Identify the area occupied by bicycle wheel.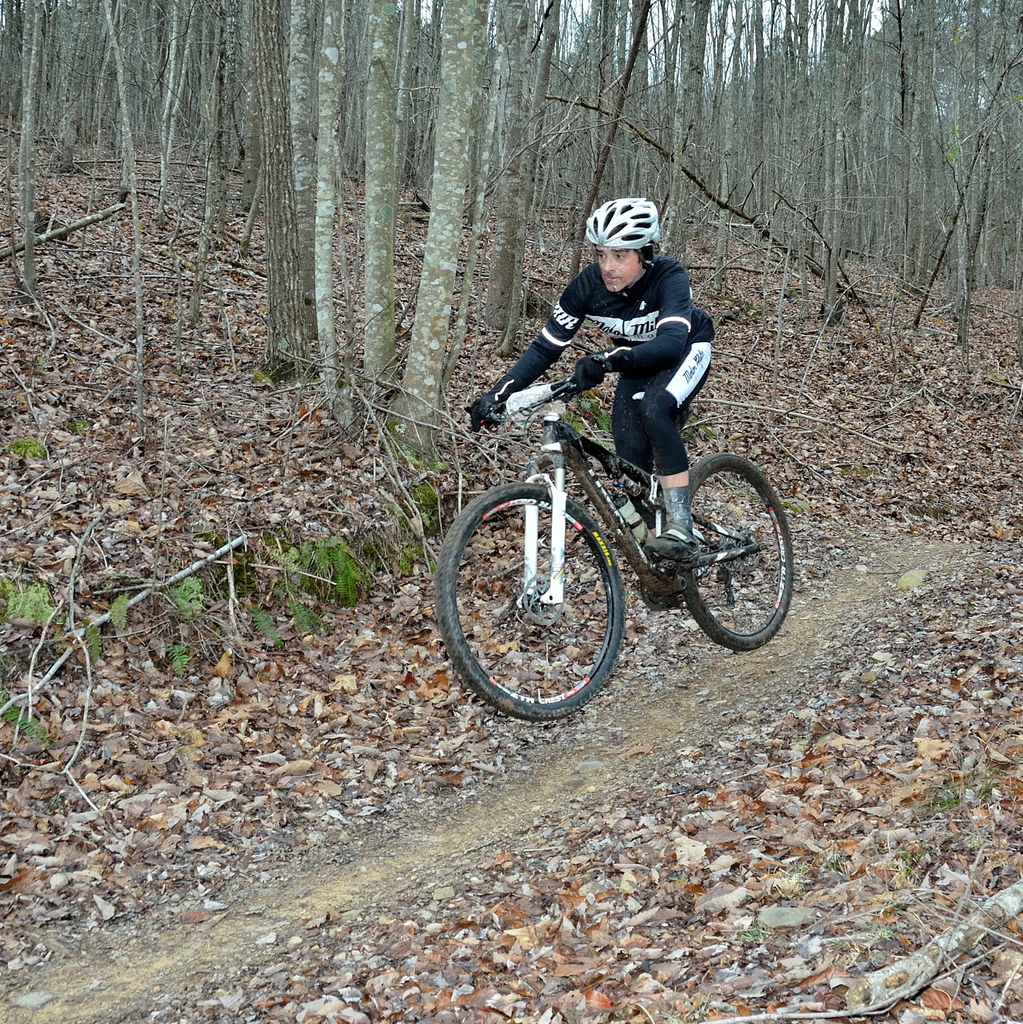
Area: <box>463,483,651,722</box>.
